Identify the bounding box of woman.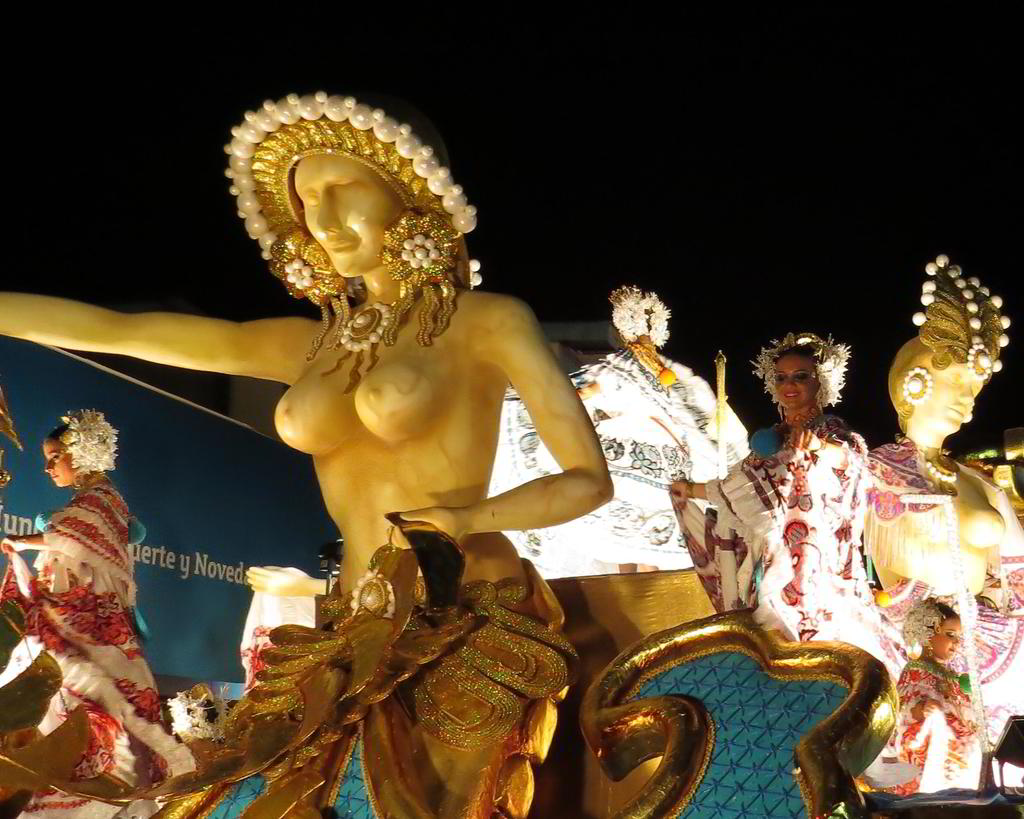
858 251 1023 617.
